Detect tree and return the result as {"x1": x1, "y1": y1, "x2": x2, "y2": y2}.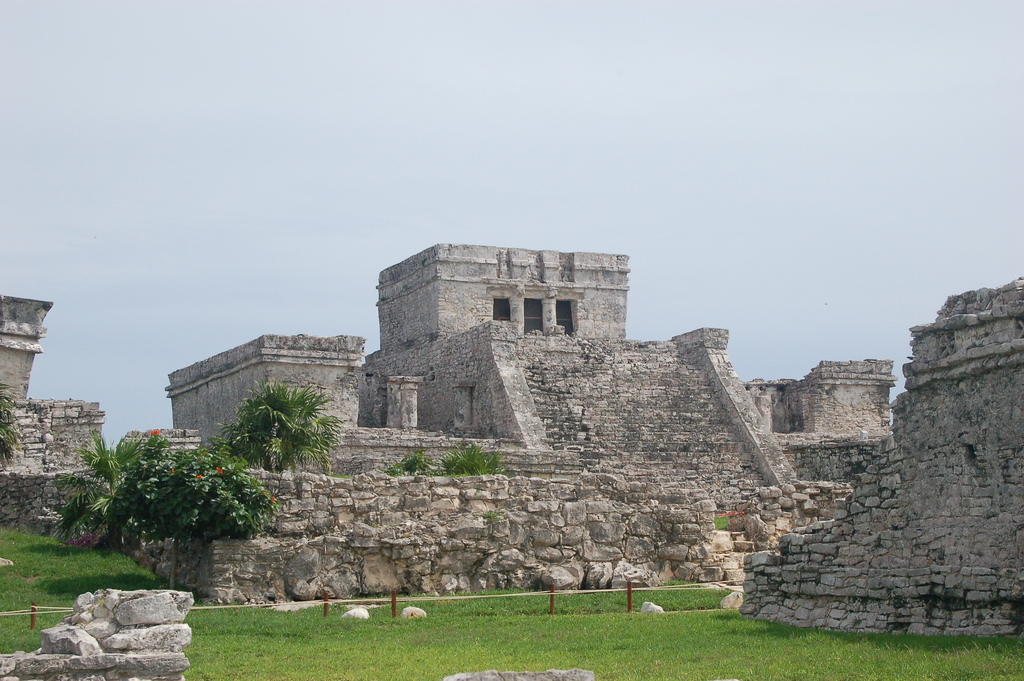
{"x1": 216, "y1": 377, "x2": 337, "y2": 476}.
